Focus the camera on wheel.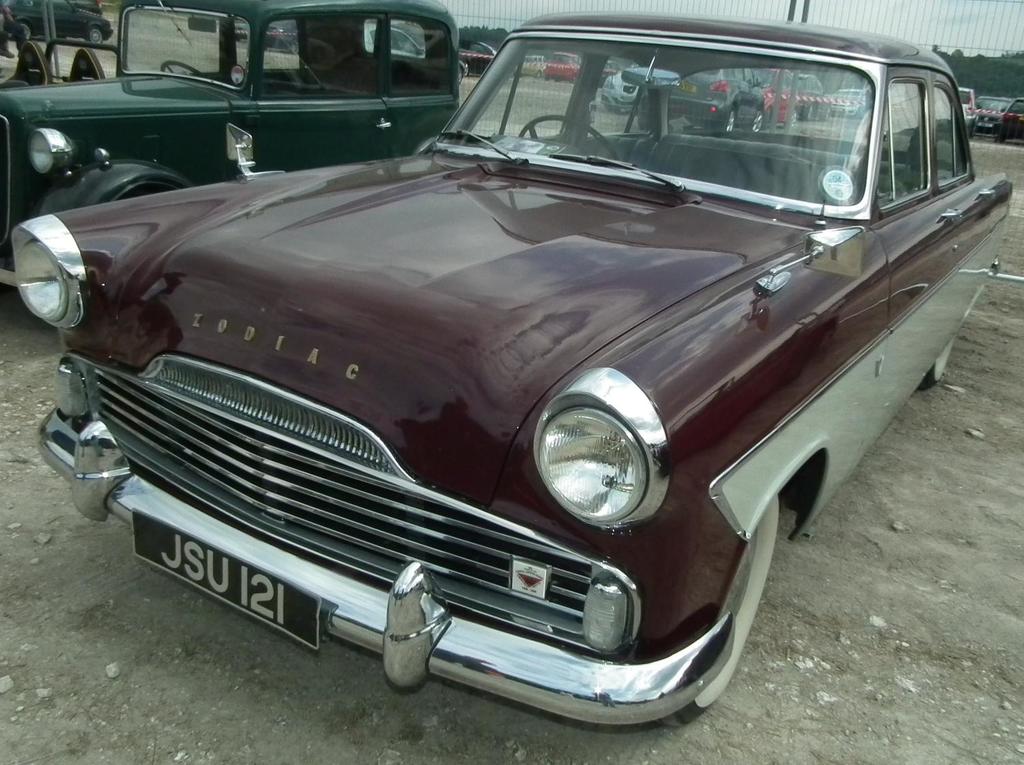
Focus region: (x1=924, y1=339, x2=955, y2=387).
